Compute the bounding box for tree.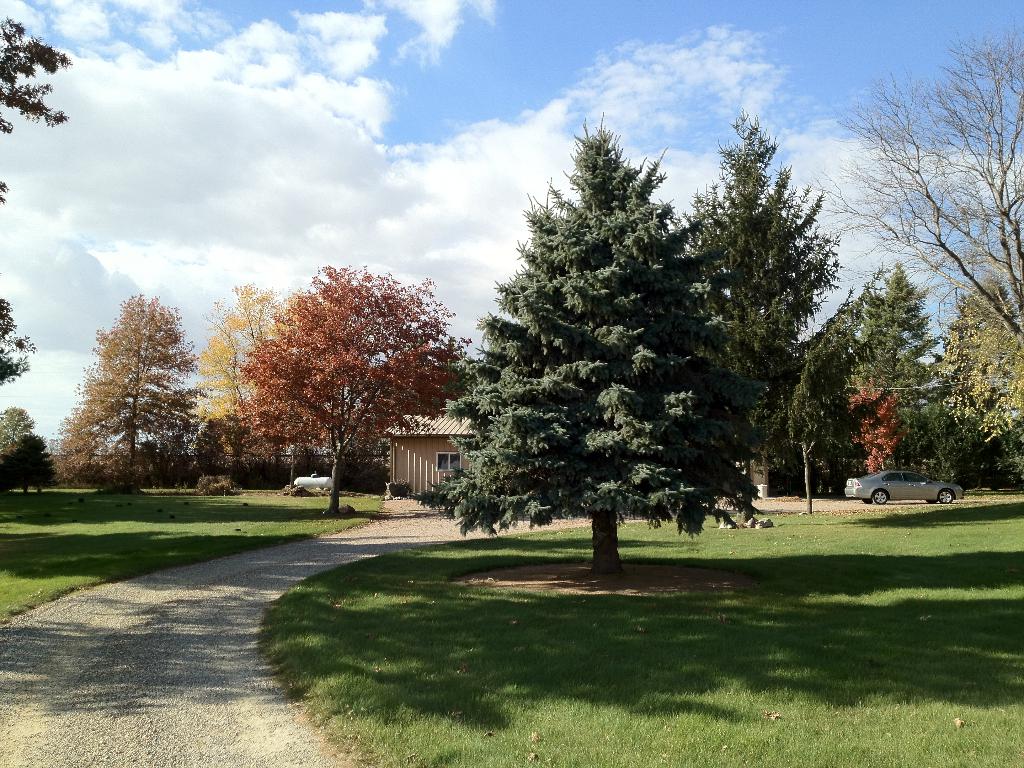
crop(444, 125, 819, 572).
